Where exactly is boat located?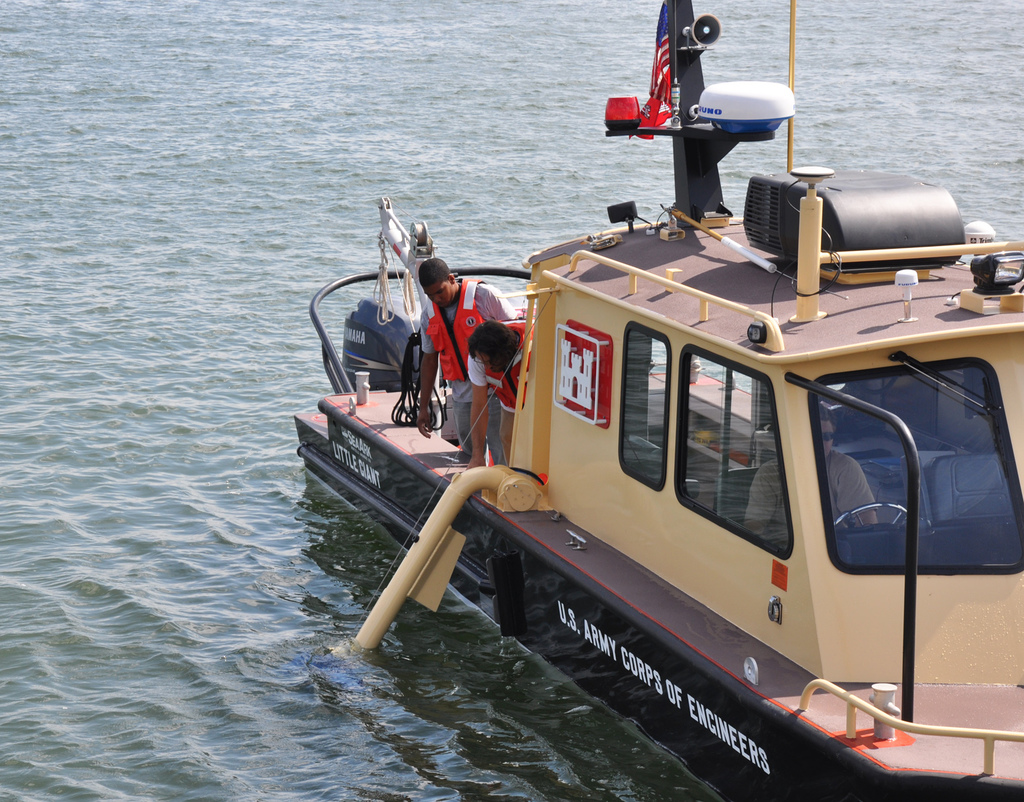
Its bounding box is bbox(346, 52, 1023, 753).
